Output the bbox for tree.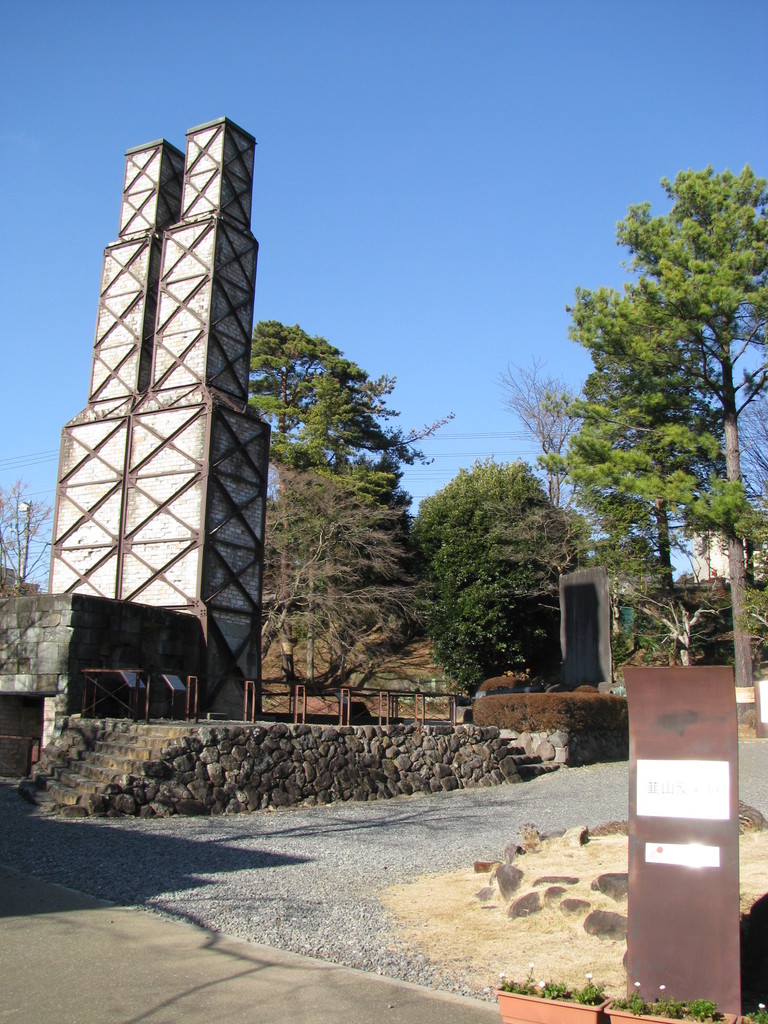
box(0, 475, 51, 599).
